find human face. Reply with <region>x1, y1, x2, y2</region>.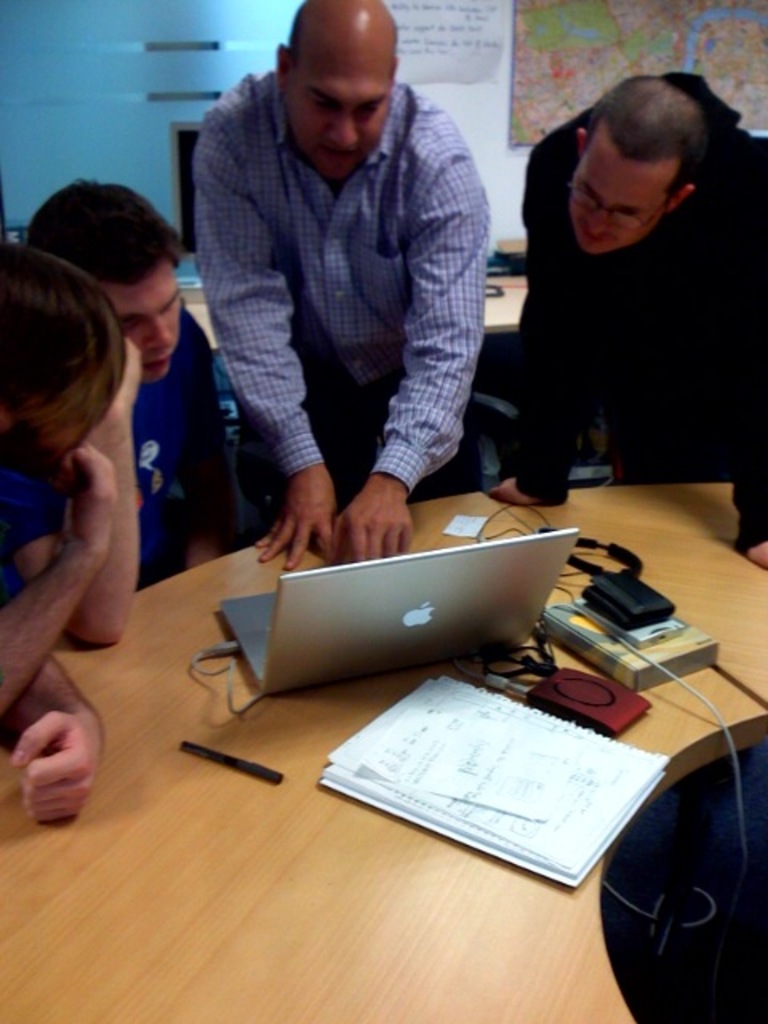
<region>568, 144, 666, 254</region>.
